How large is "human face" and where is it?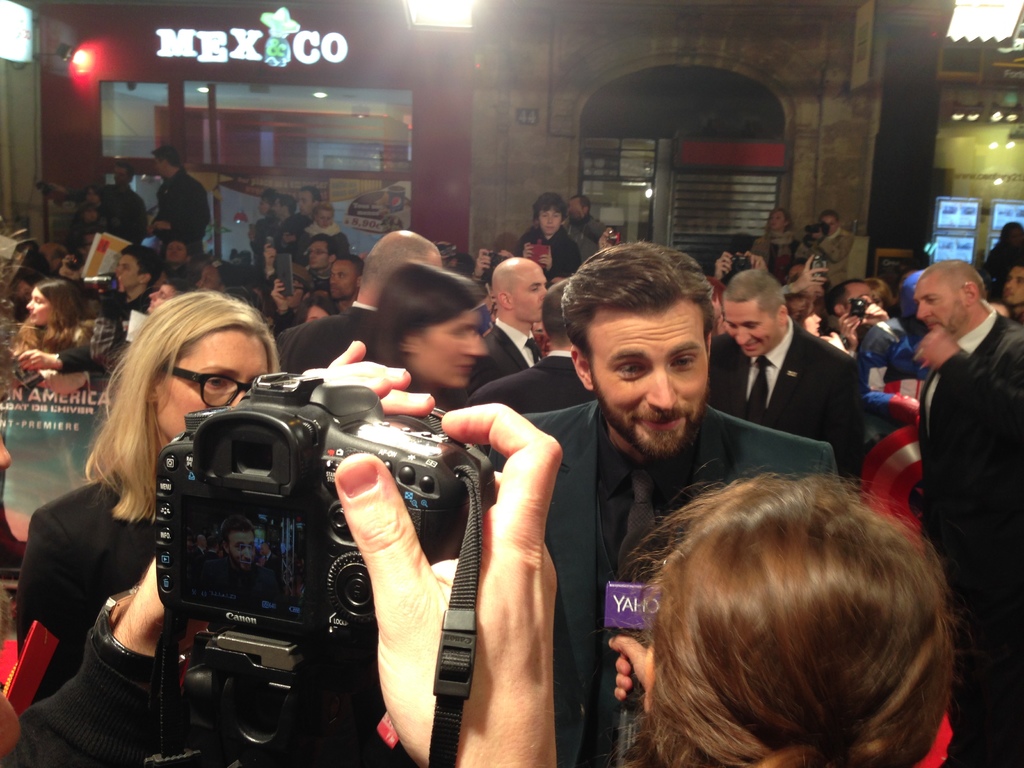
Bounding box: pyautogui.locateOnScreen(789, 265, 808, 280).
